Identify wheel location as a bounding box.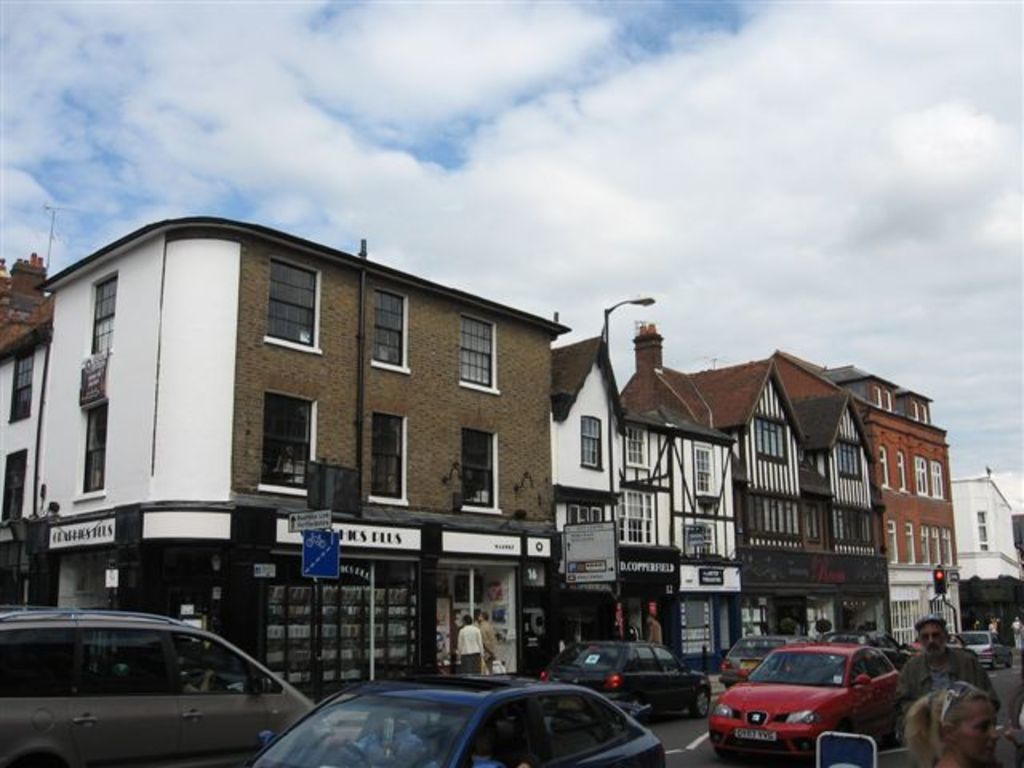
691,680,714,723.
